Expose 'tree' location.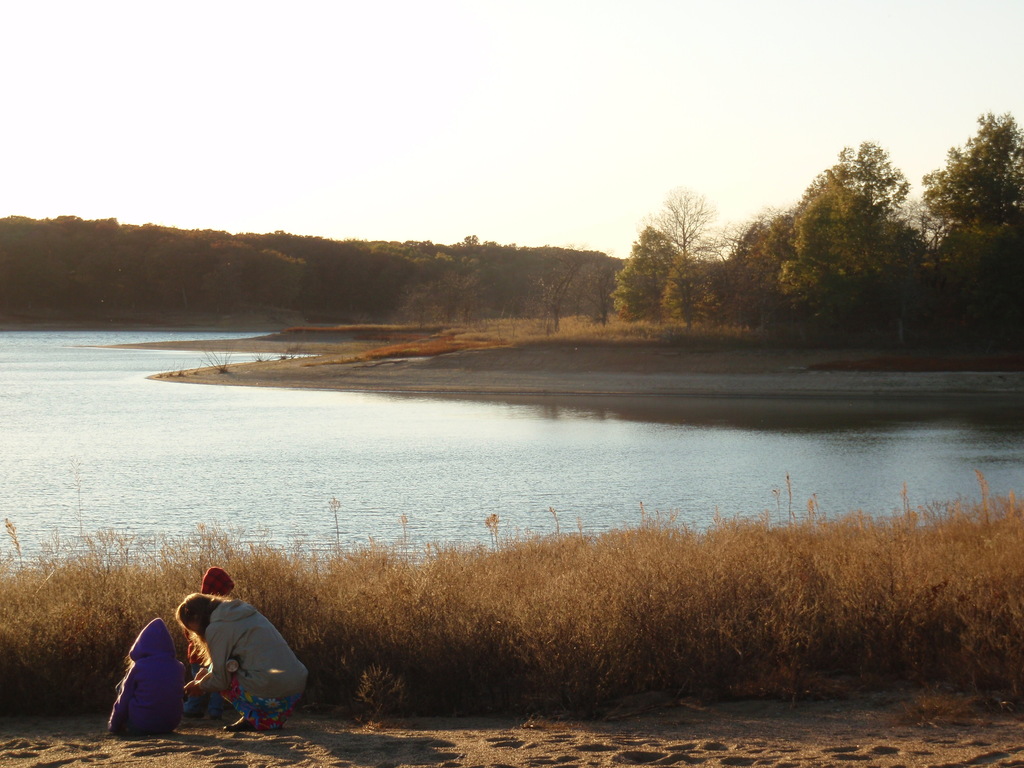
Exposed at bbox=[659, 253, 727, 328].
